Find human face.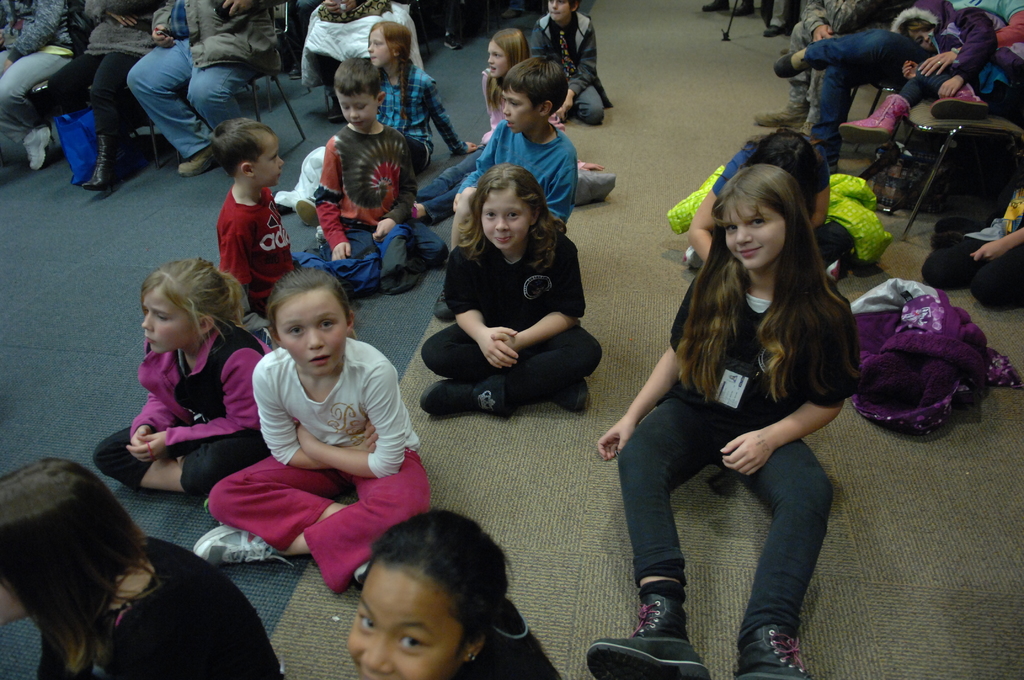
262, 140, 287, 191.
